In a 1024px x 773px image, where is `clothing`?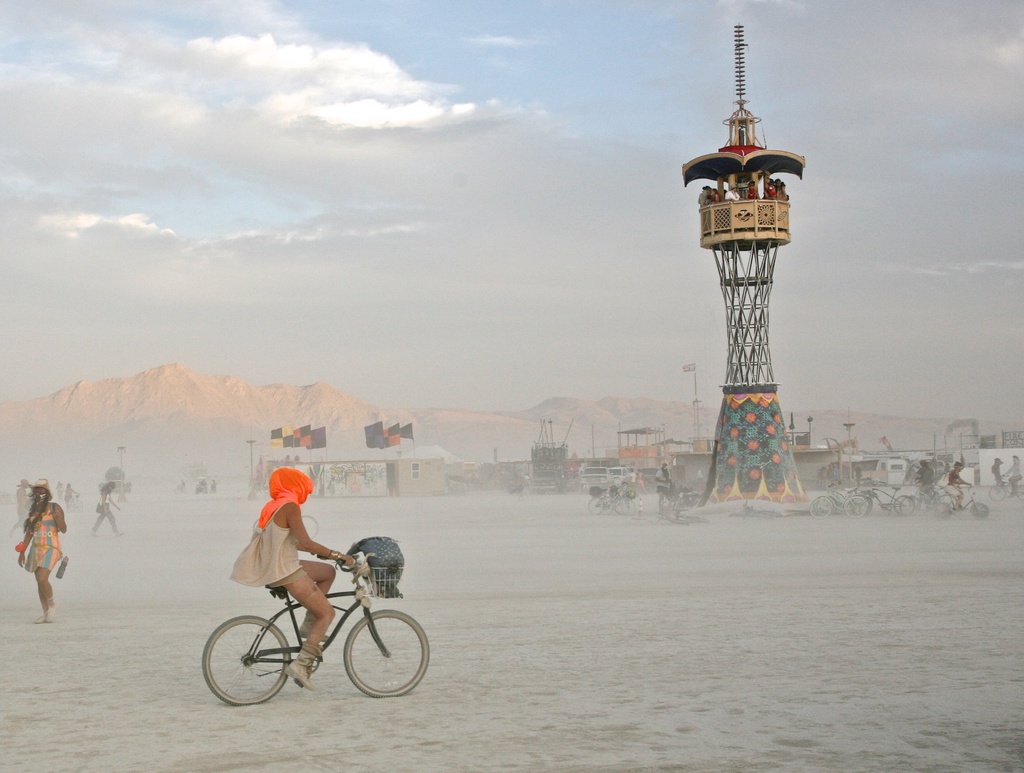
[1000, 459, 1023, 486].
